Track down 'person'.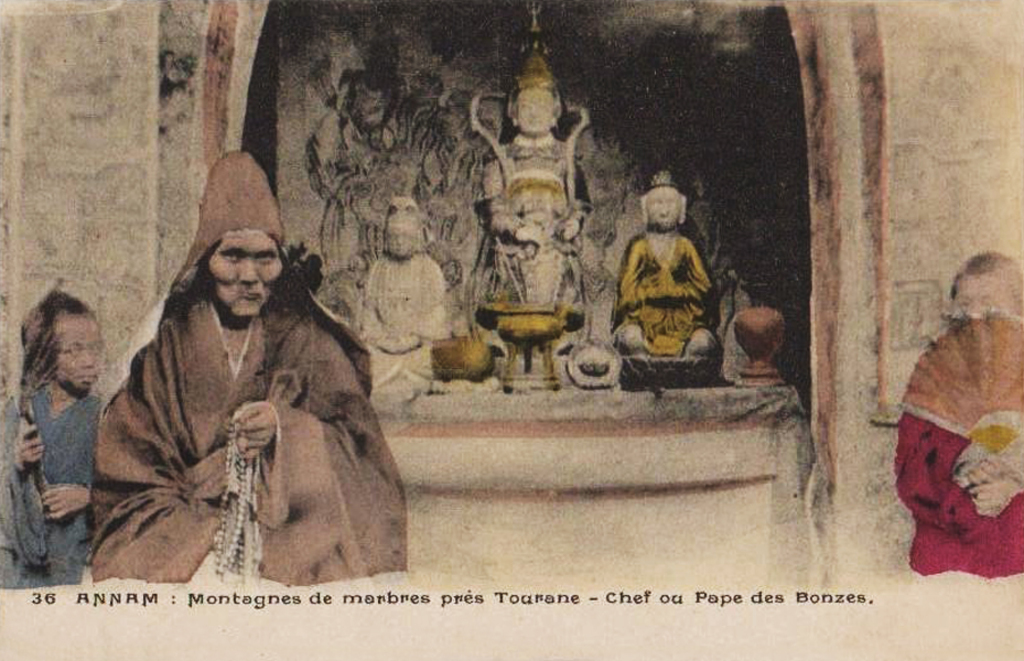
Tracked to bbox=[359, 192, 456, 402].
